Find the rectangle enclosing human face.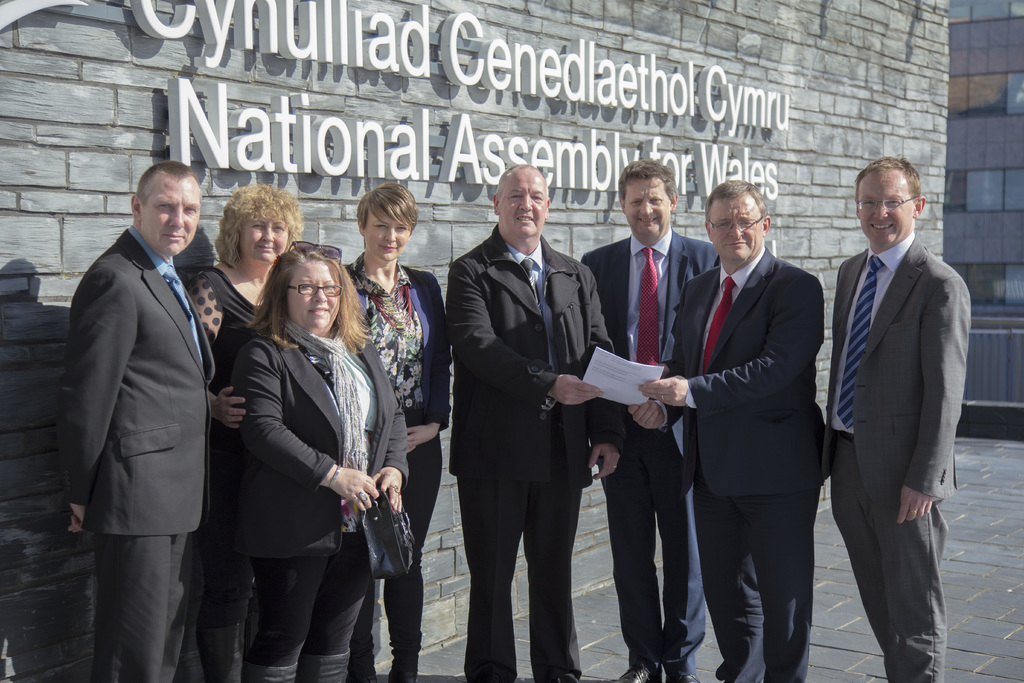
bbox=(501, 165, 545, 239).
